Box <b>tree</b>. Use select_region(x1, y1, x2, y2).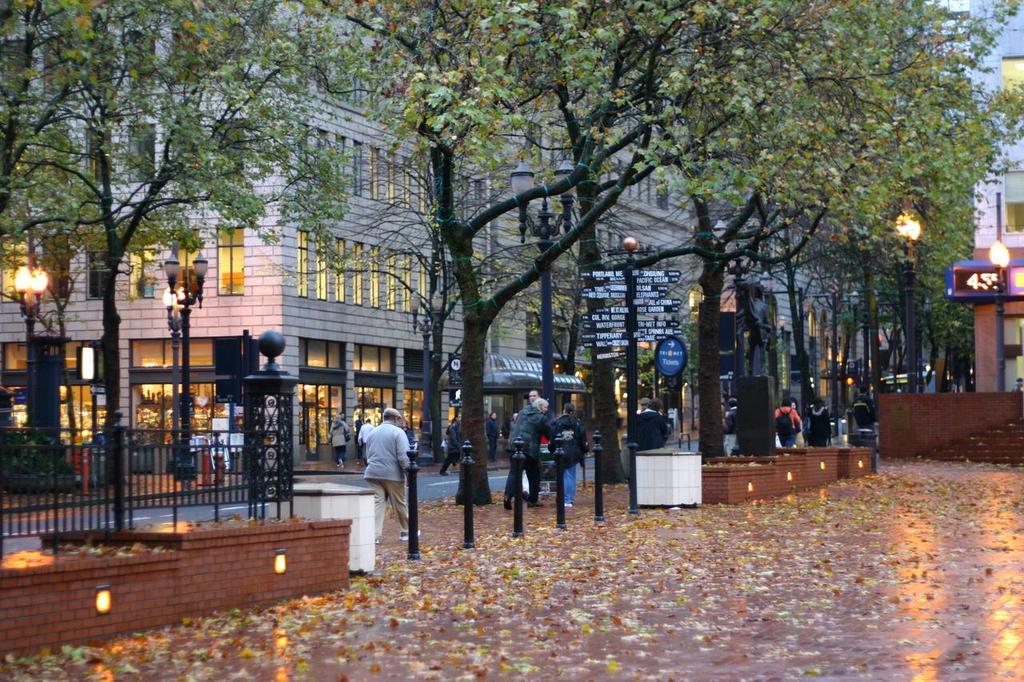
select_region(287, 0, 663, 505).
